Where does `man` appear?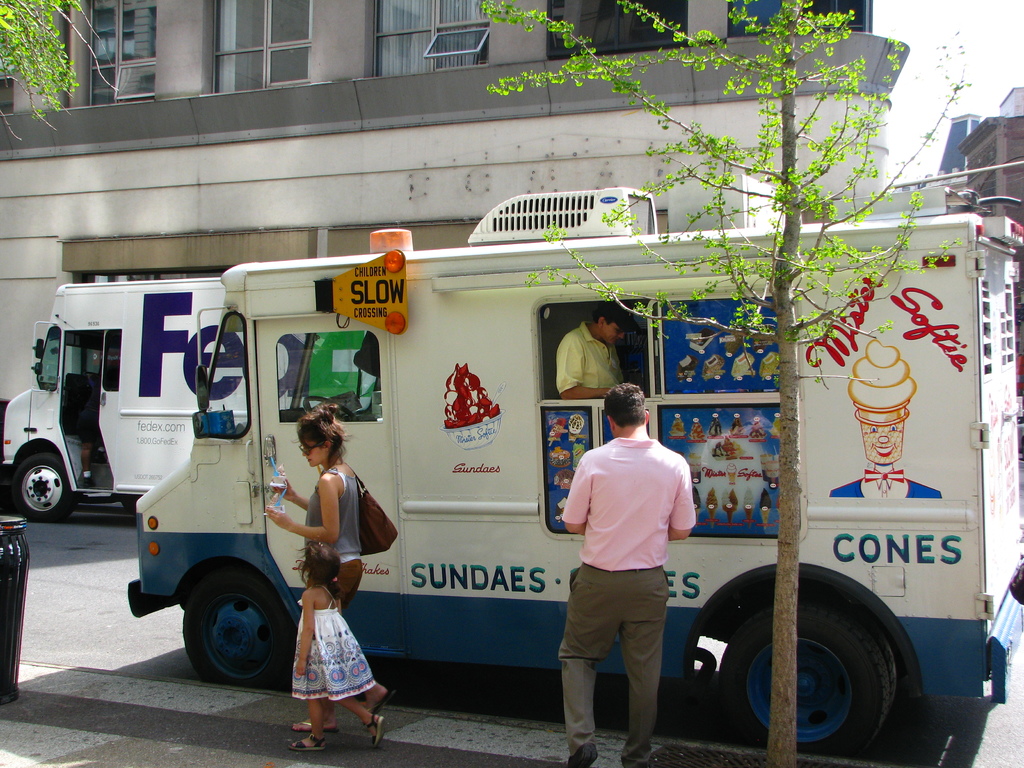
Appears at Rect(556, 400, 705, 758).
